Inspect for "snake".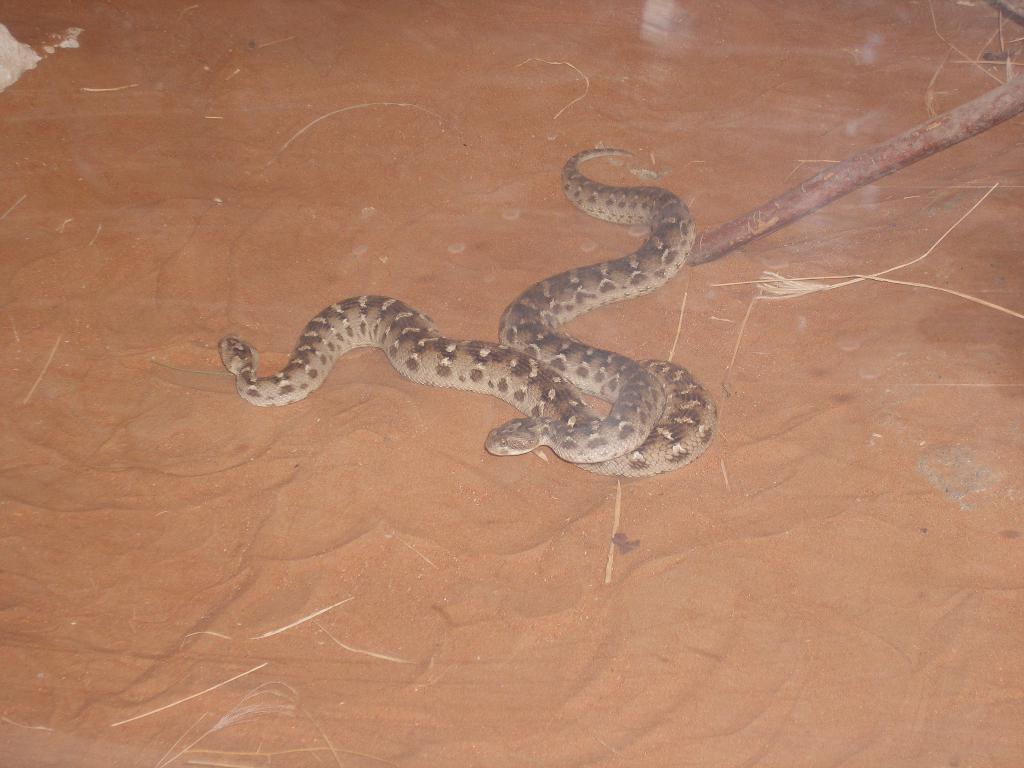
Inspection: bbox(218, 296, 716, 479).
